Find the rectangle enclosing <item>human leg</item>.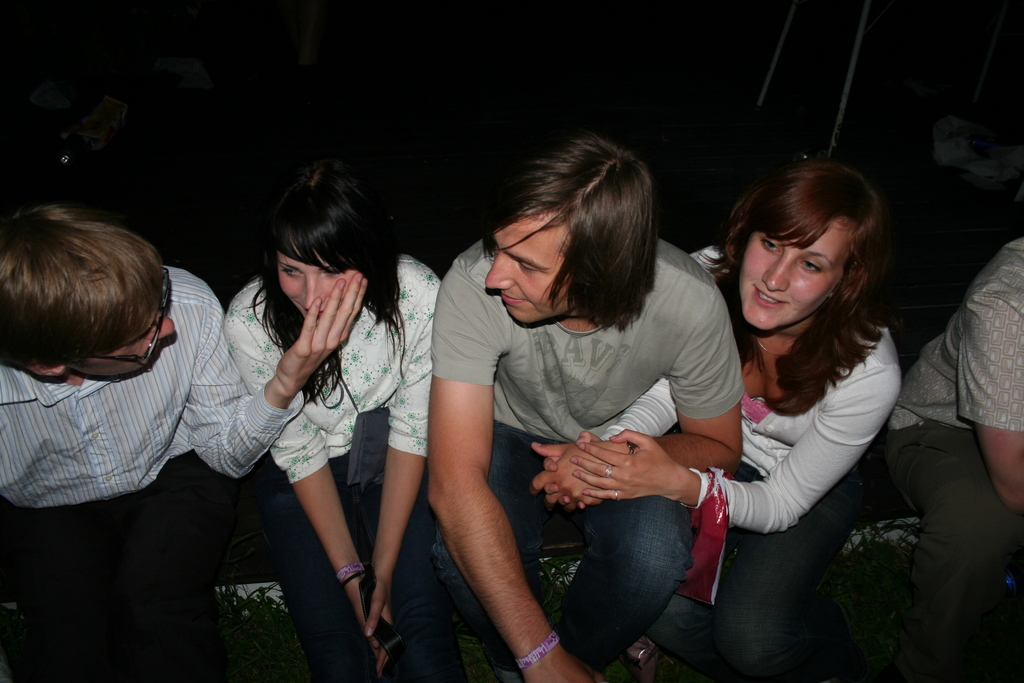
[645,586,715,682].
